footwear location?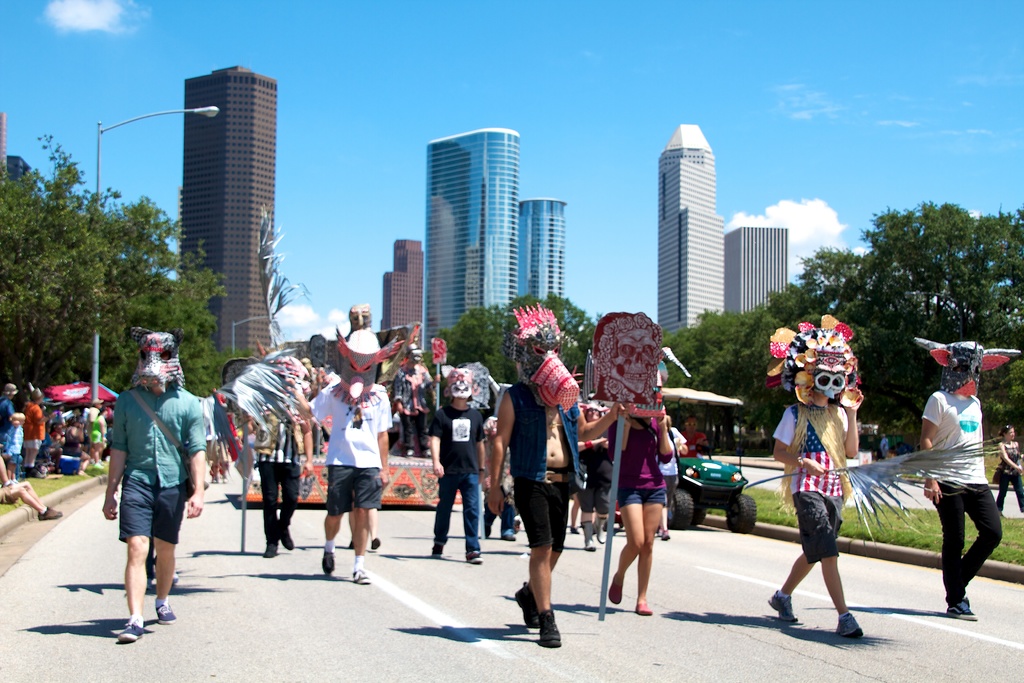
(542,611,558,643)
